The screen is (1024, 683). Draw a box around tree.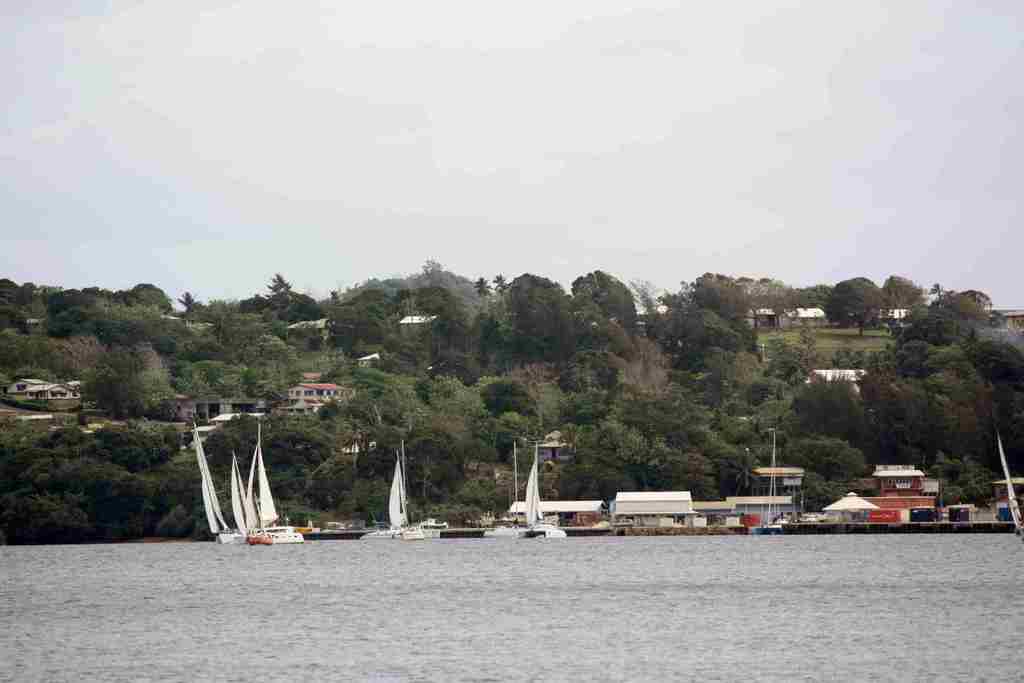
bbox=(240, 325, 309, 407).
